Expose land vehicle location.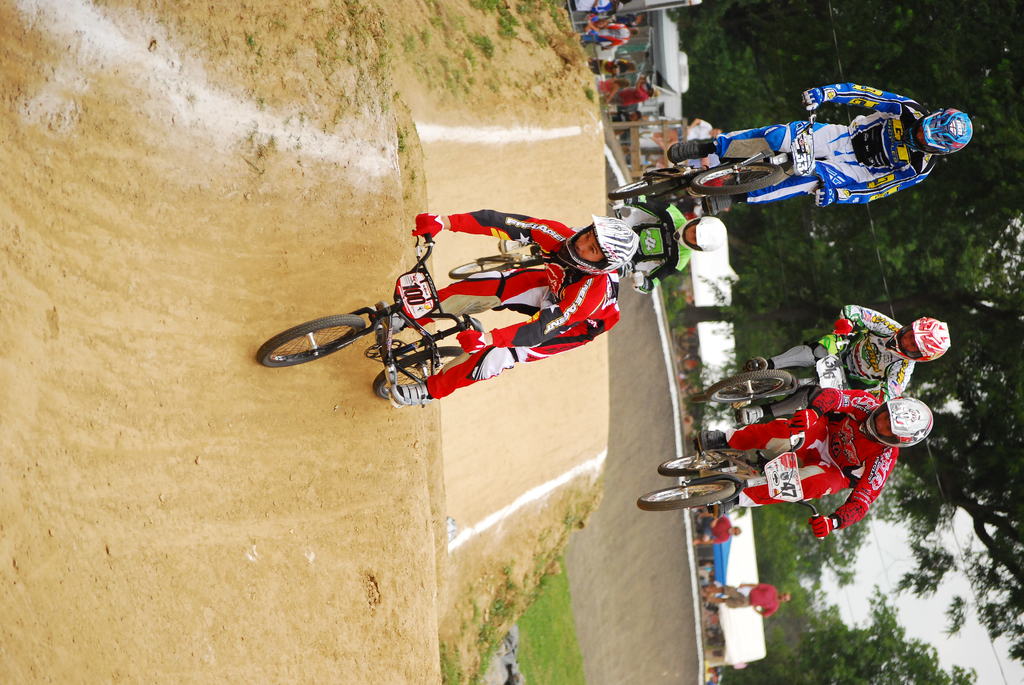
Exposed at 689:329:853:414.
